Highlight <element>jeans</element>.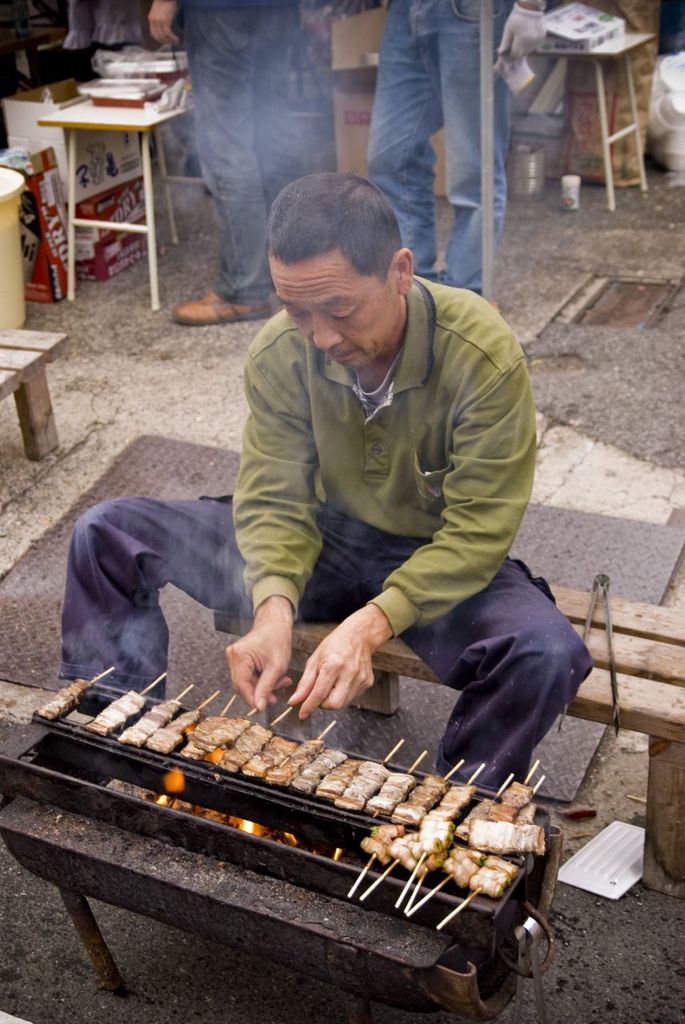
Highlighted region: 360 18 514 221.
